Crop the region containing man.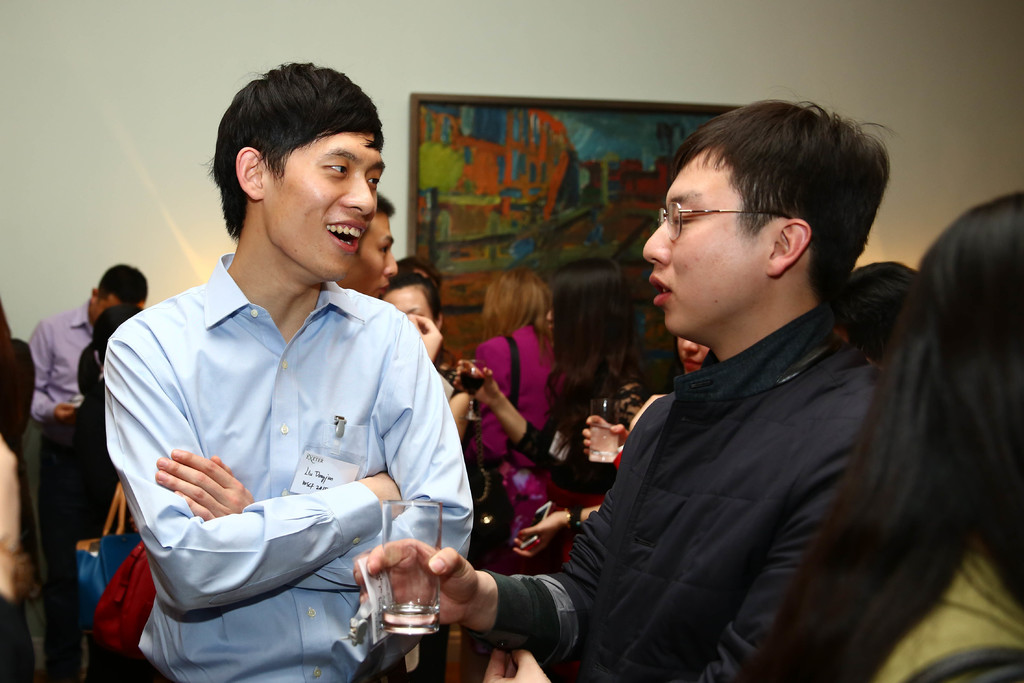
Crop region: bbox=[333, 188, 464, 422].
